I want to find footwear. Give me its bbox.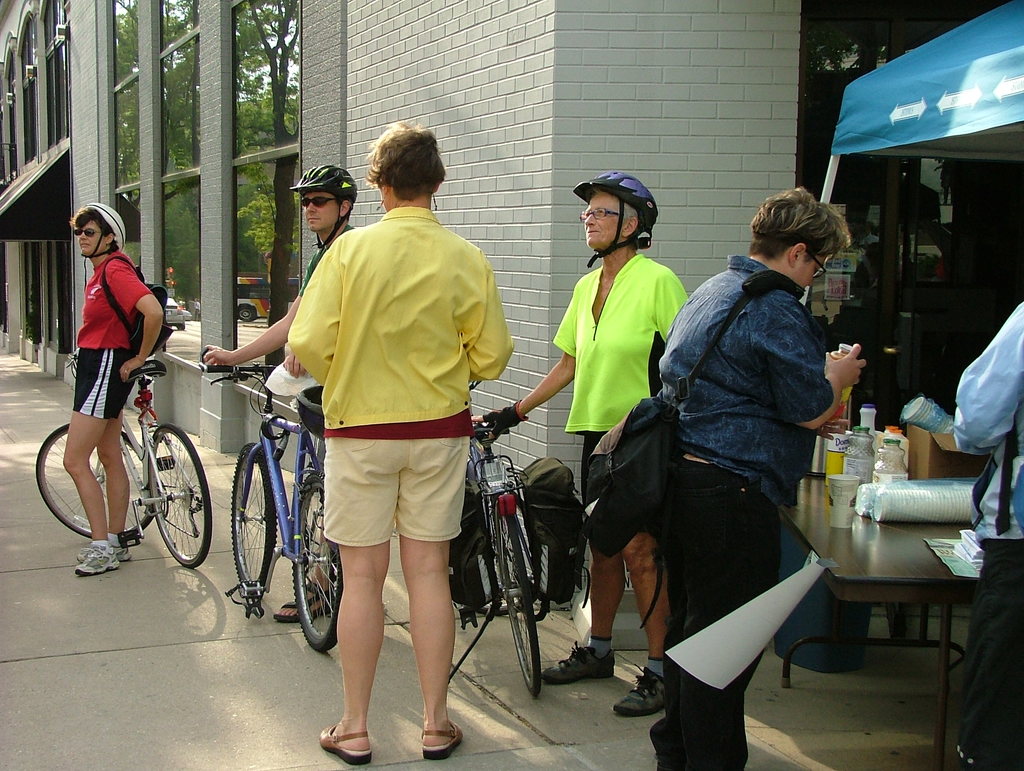
Rect(75, 538, 129, 561).
